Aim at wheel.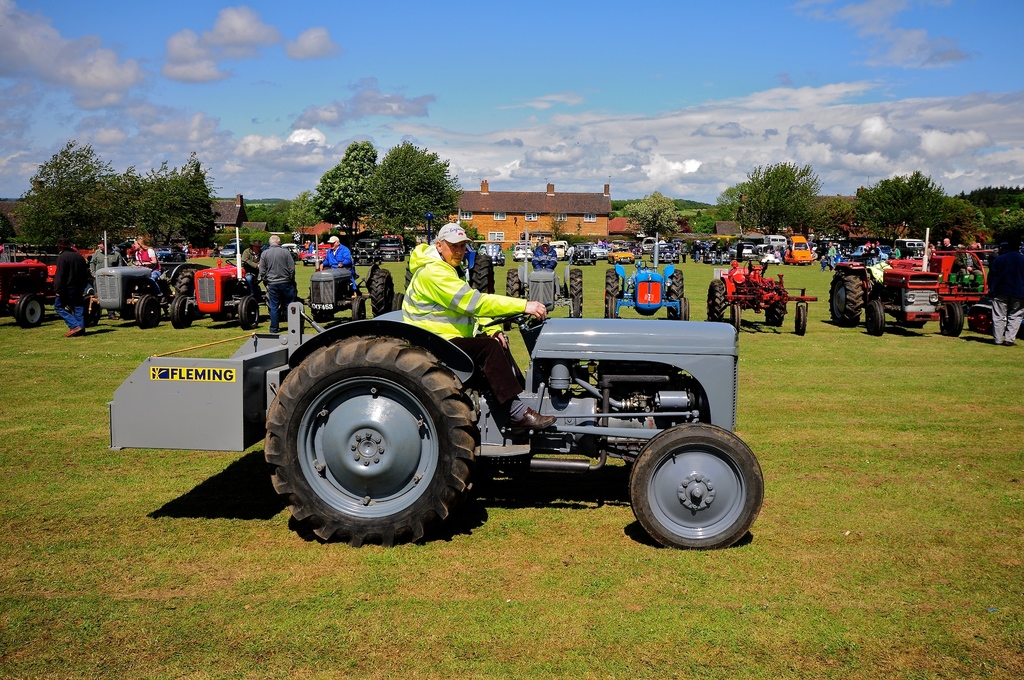
Aimed at crop(628, 421, 764, 556).
